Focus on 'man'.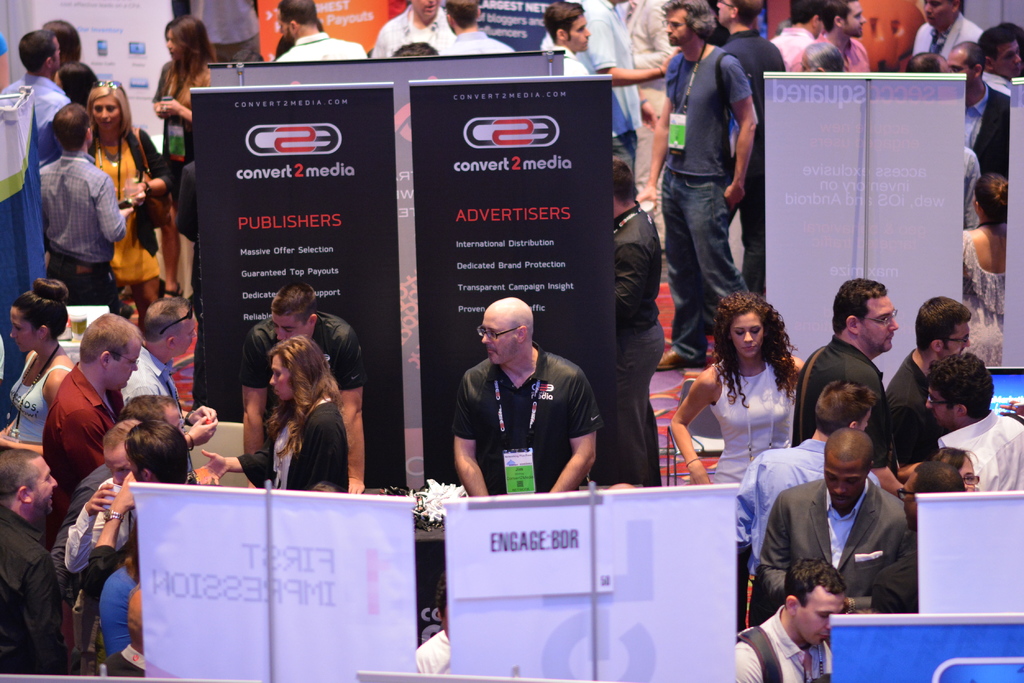
Focused at select_region(910, 0, 989, 55).
